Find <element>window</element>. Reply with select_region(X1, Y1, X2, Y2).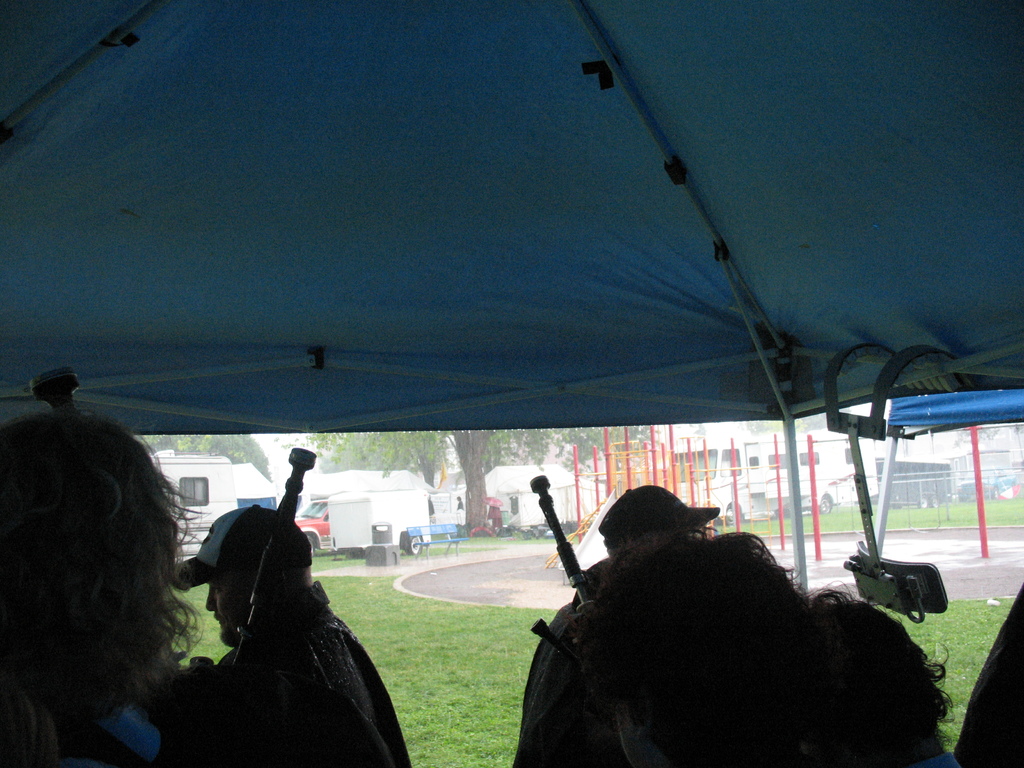
select_region(179, 476, 211, 511).
